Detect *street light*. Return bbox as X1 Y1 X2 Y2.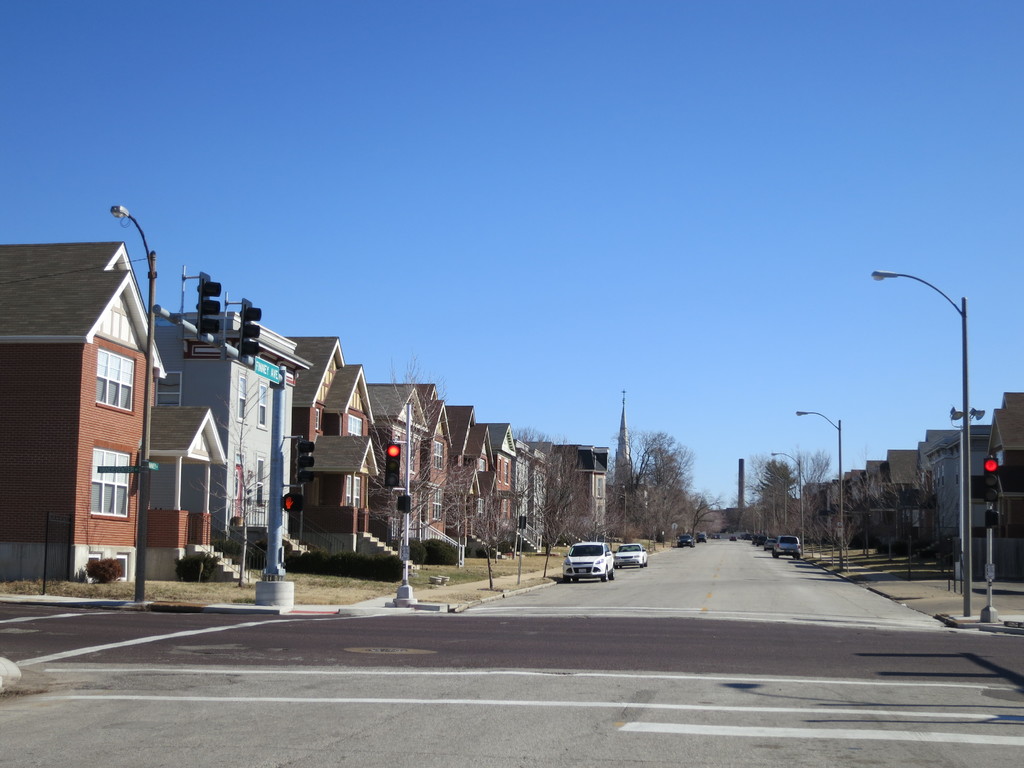
871 268 973 617.
